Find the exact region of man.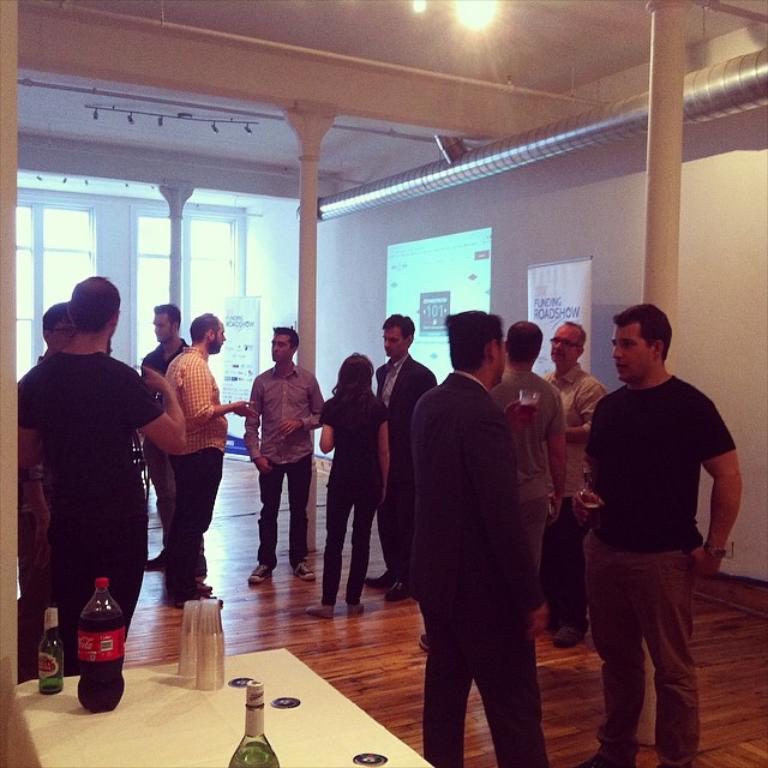
Exact region: box(22, 264, 168, 656).
